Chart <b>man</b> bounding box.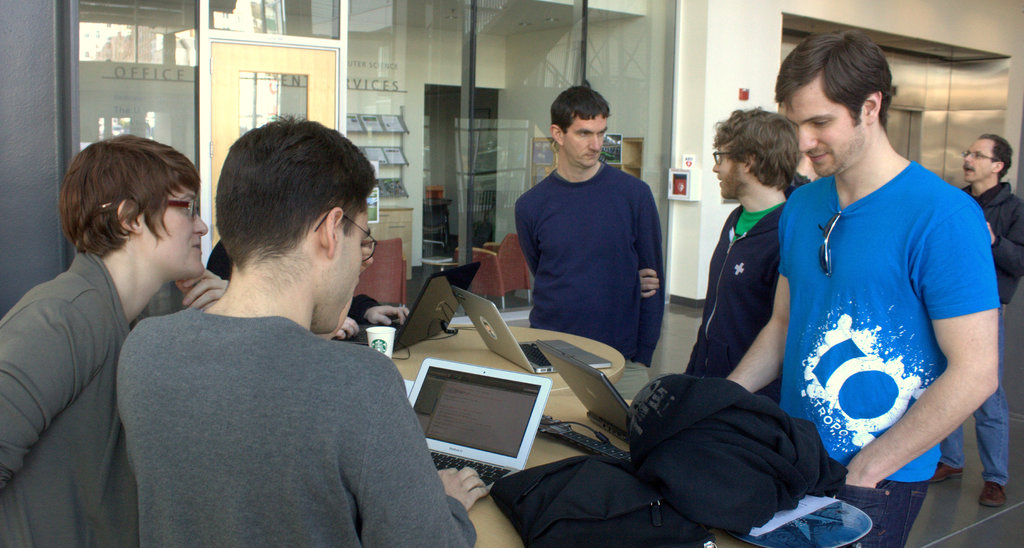
Charted: locate(706, 104, 819, 406).
